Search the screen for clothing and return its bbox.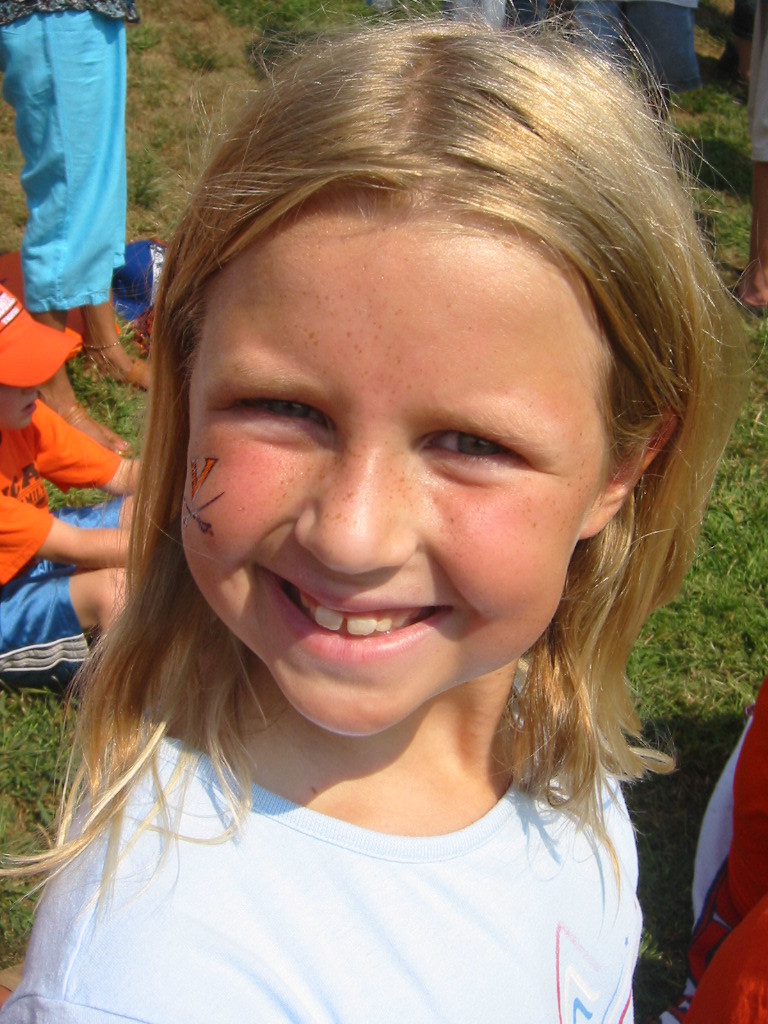
Found: <bbox>569, 0, 708, 97</bbox>.
